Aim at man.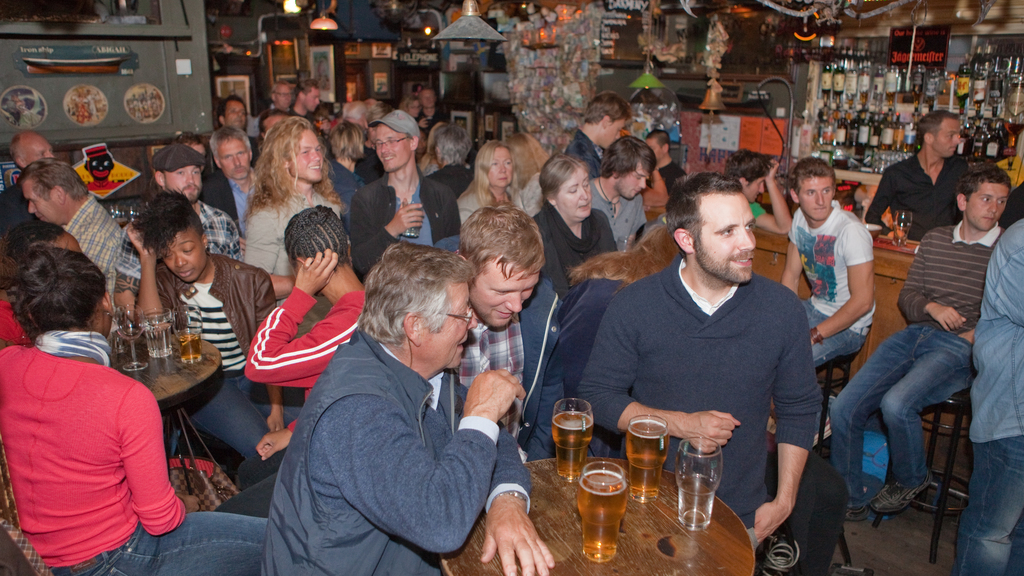
Aimed at bbox(865, 111, 975, 245).
